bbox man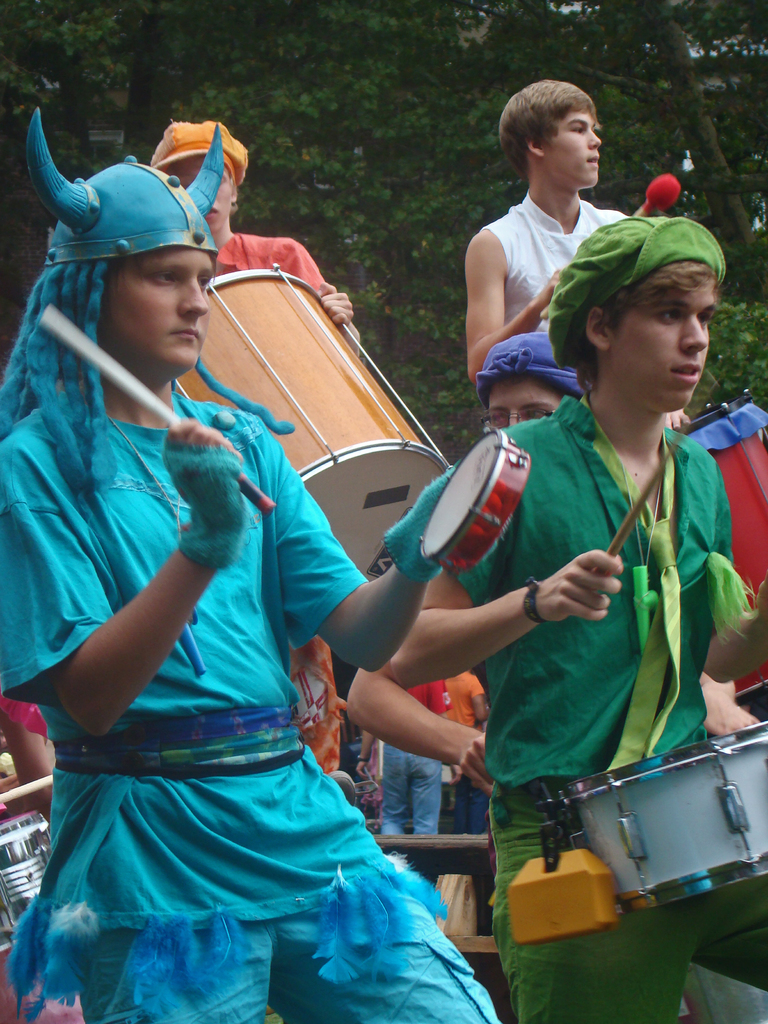
(439, 671, 486, 835)
